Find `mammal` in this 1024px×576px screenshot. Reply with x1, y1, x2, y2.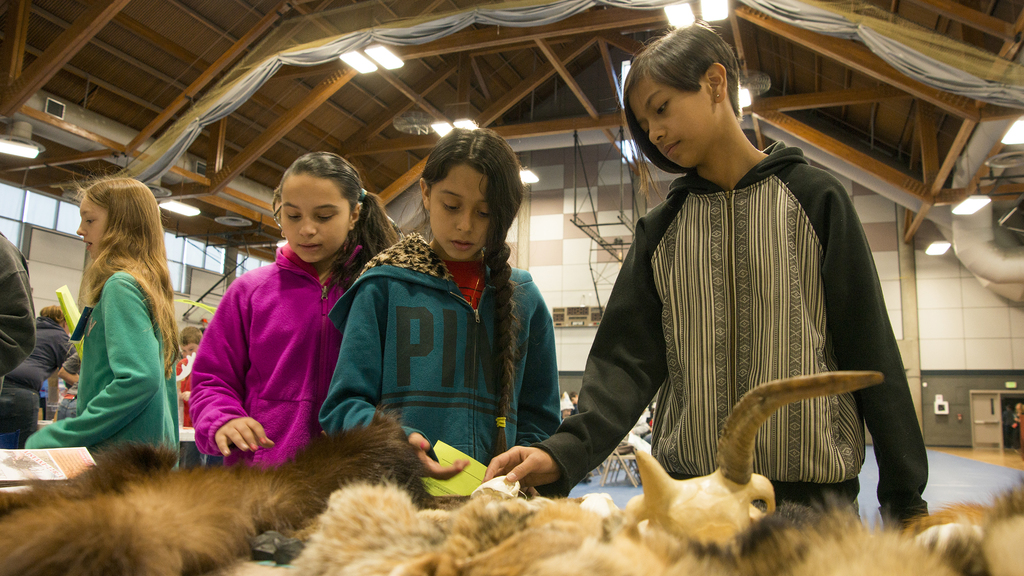
5, 303, 72, 449.
